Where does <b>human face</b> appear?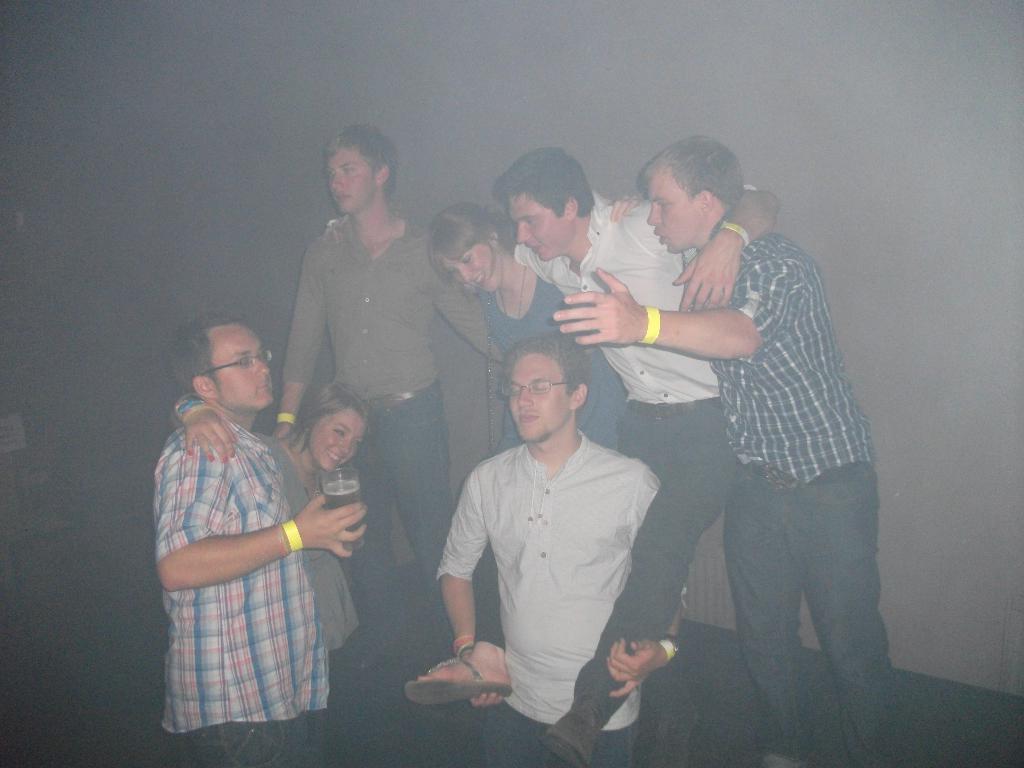
Appears at detection(328, 146, 365, 218).
